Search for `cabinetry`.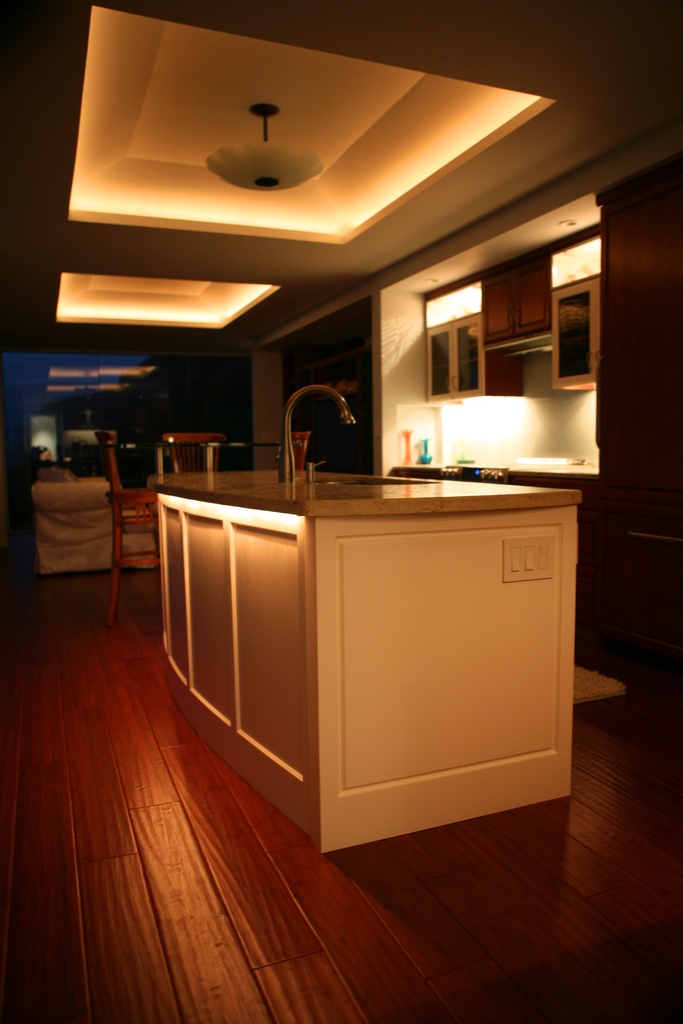
Found at <bbox>545, 237, 605, 395</bbox>.
